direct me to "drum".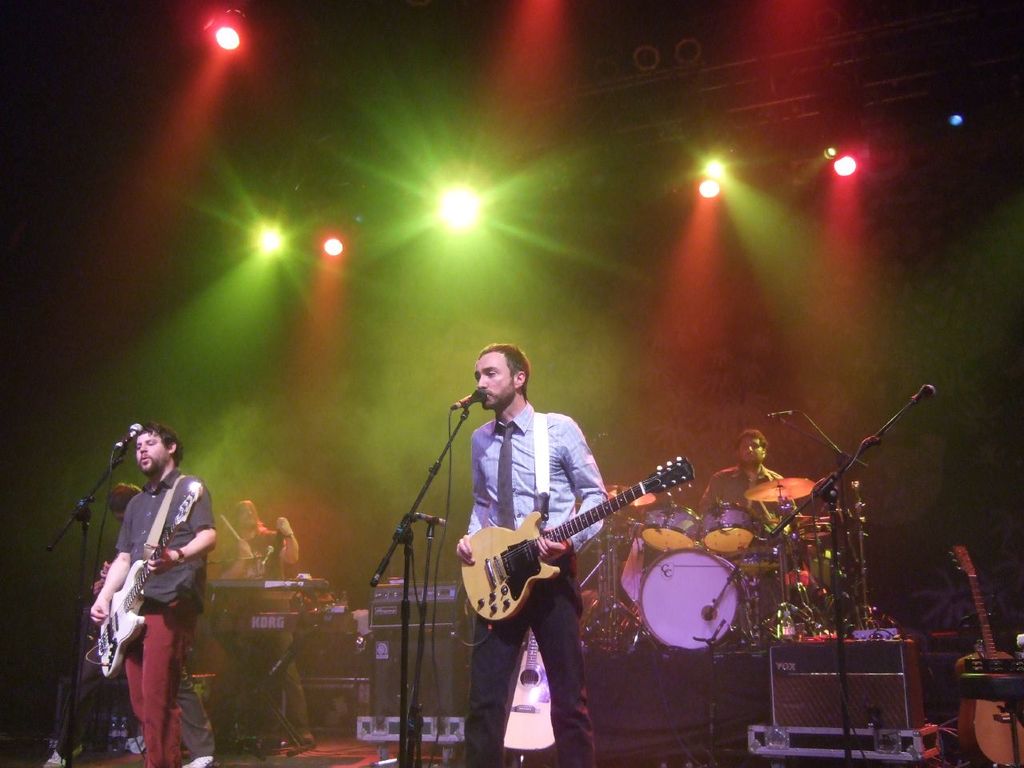
Direction: <bbox>640, 502, 705, 558</bbox>.
